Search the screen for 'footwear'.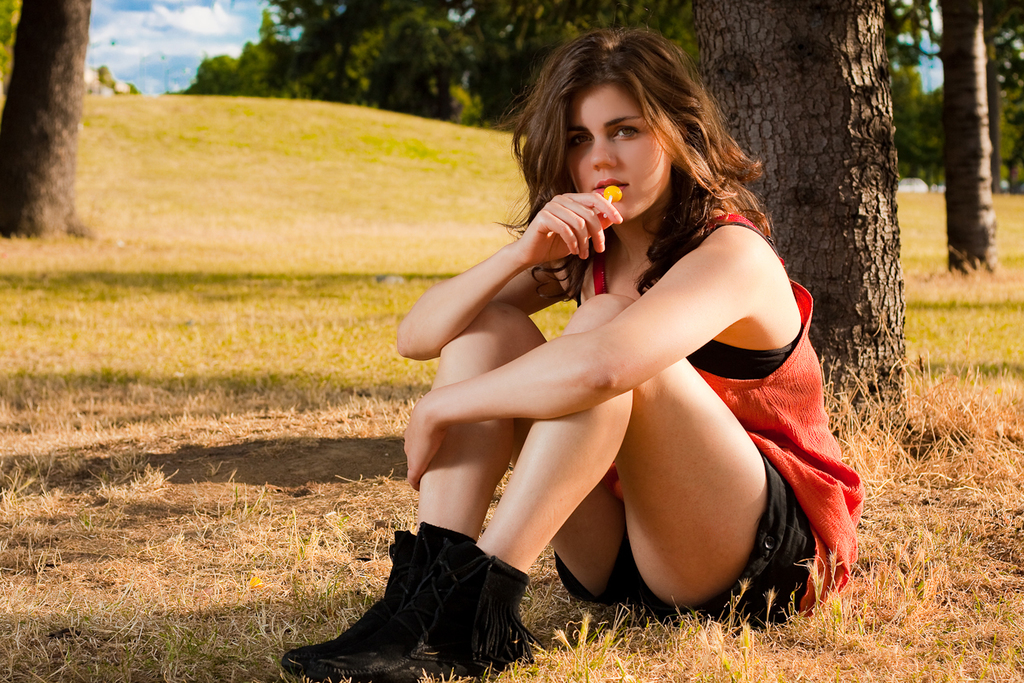
Found at x1=280 y1=527 x2=475 y2=675.
